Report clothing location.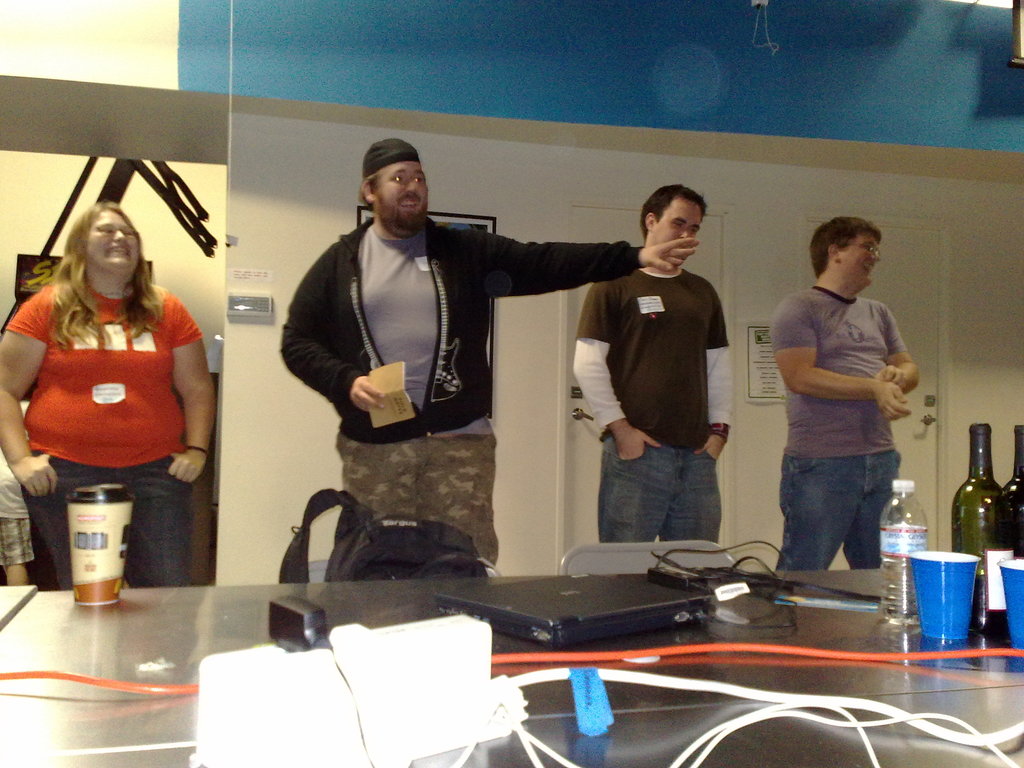
Report: locate(4, 260, 203, 597).
